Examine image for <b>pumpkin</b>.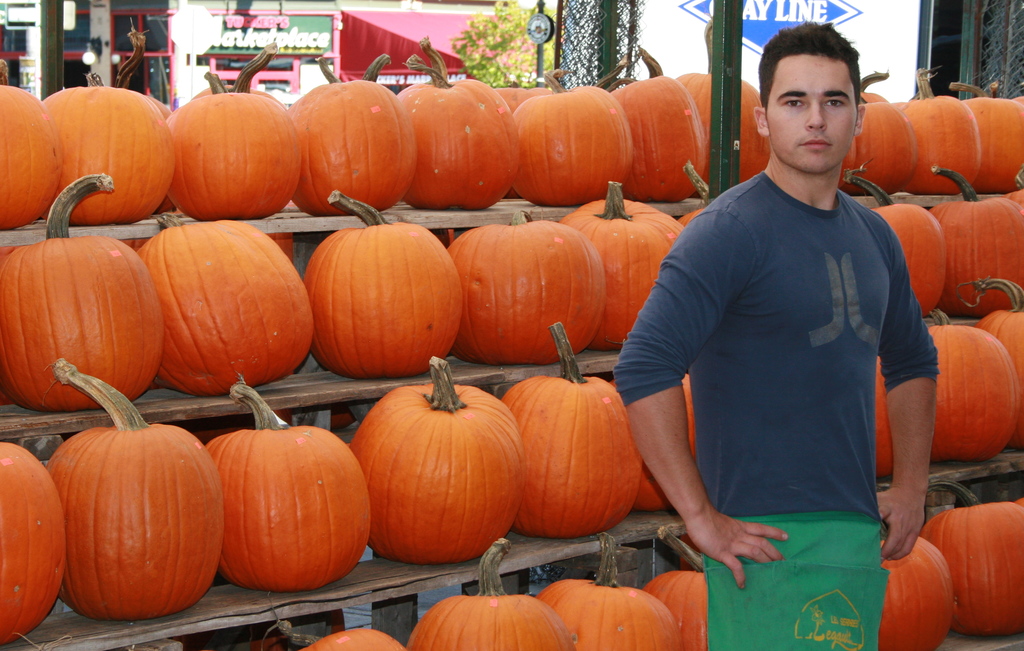
Examination result: select_region(0, 61, 61, 230).
